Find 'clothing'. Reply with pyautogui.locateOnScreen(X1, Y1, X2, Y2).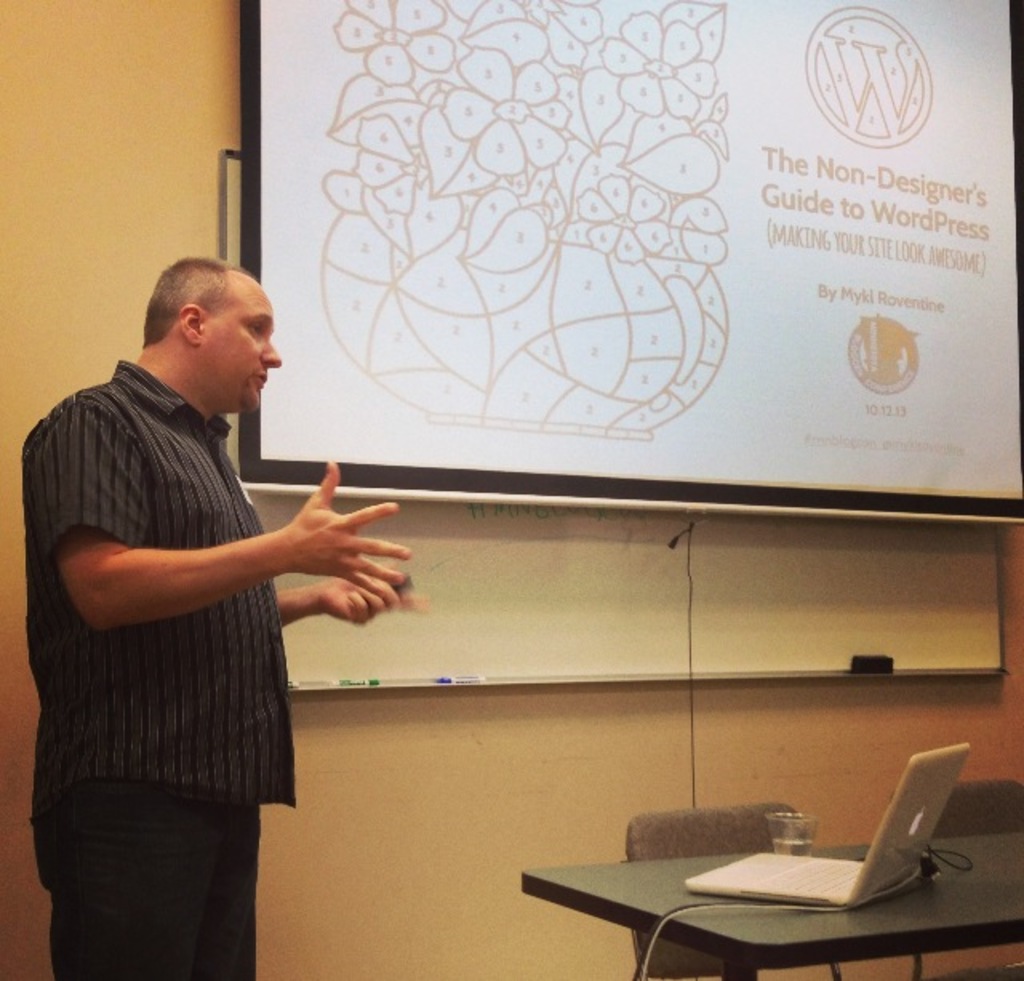
pyautogui.locateOnScreen(16, 347, 296, 979).
